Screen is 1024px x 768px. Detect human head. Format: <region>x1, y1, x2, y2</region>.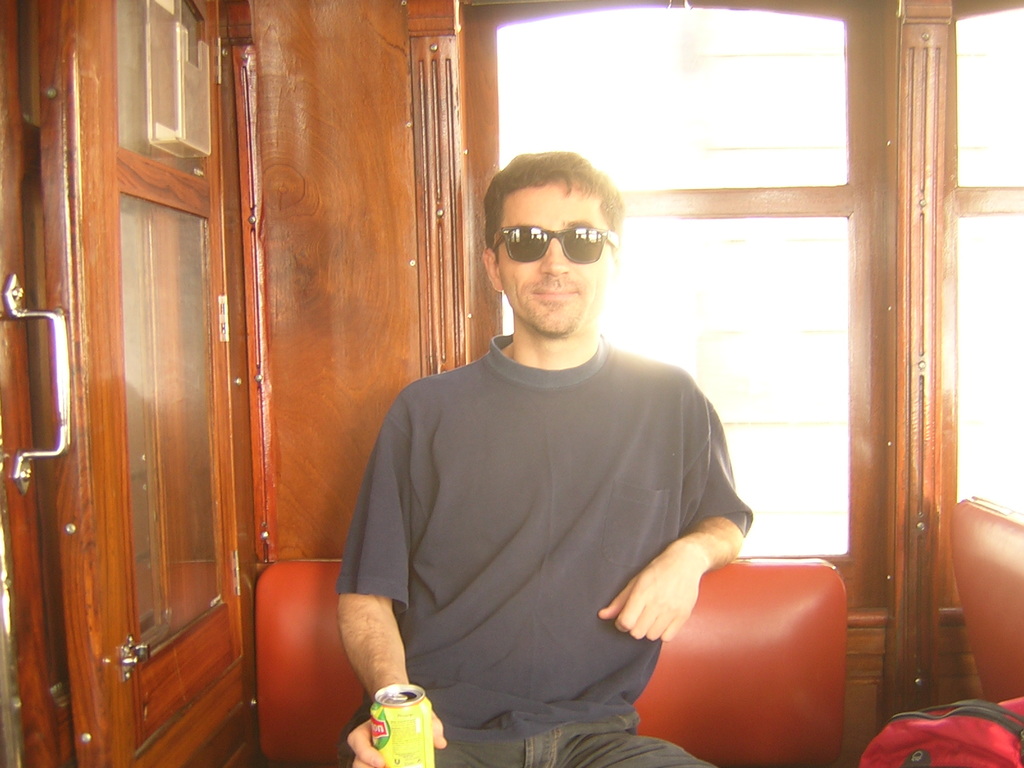
<region>483, 145, 624, 340</region>.
